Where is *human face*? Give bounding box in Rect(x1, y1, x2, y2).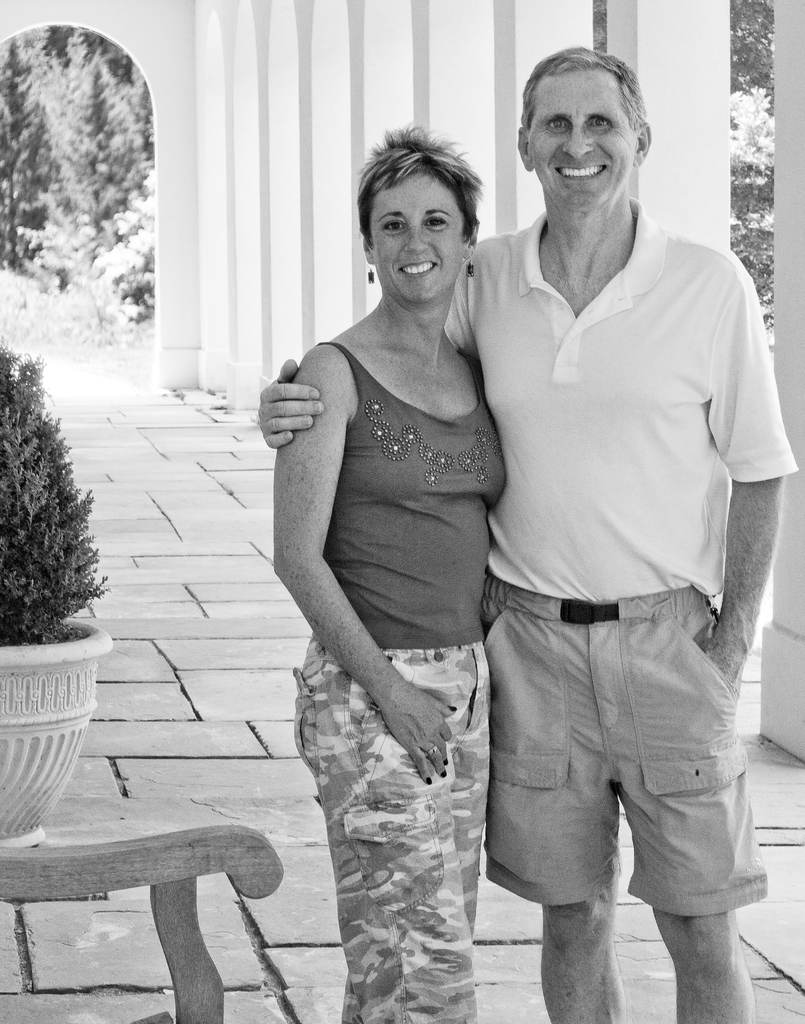
Rect(532, 76, 633, 216).
